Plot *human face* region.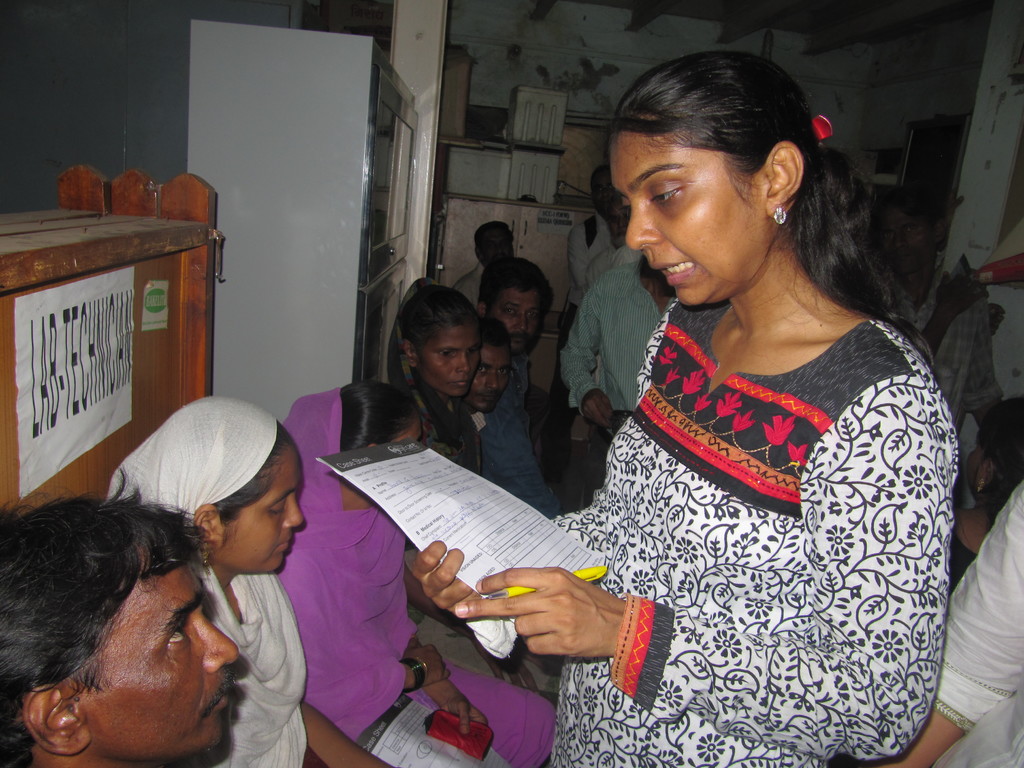
Plotted at {"left": 964, "top": 440, "right": 993, "bottom": 492}.
